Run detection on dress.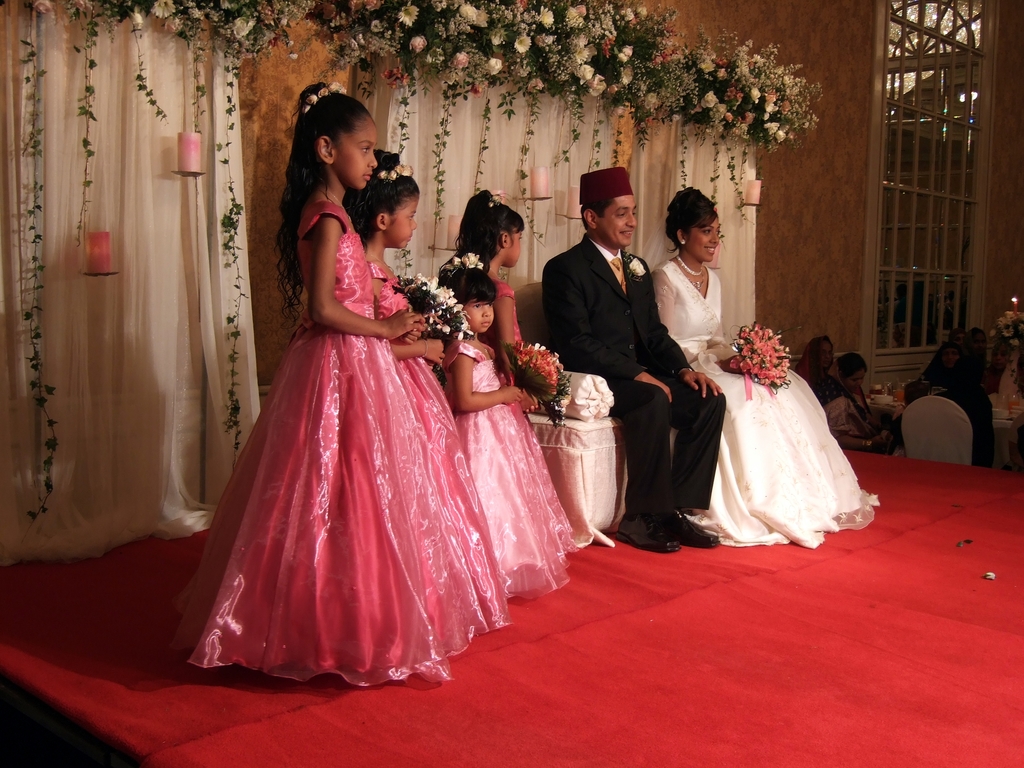
Result: {"x1": 654, "y1": 259, "x2": 882, "y2": 549}.
